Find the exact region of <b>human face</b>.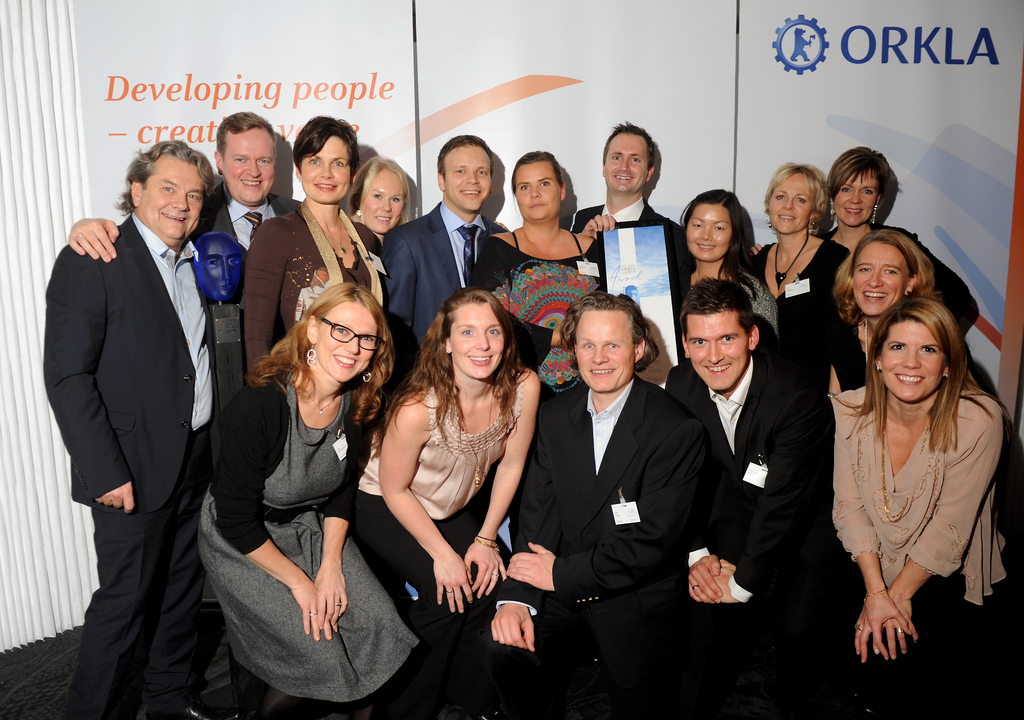
Exact region: x1=140, y1=152, x2=204, y2=241.
